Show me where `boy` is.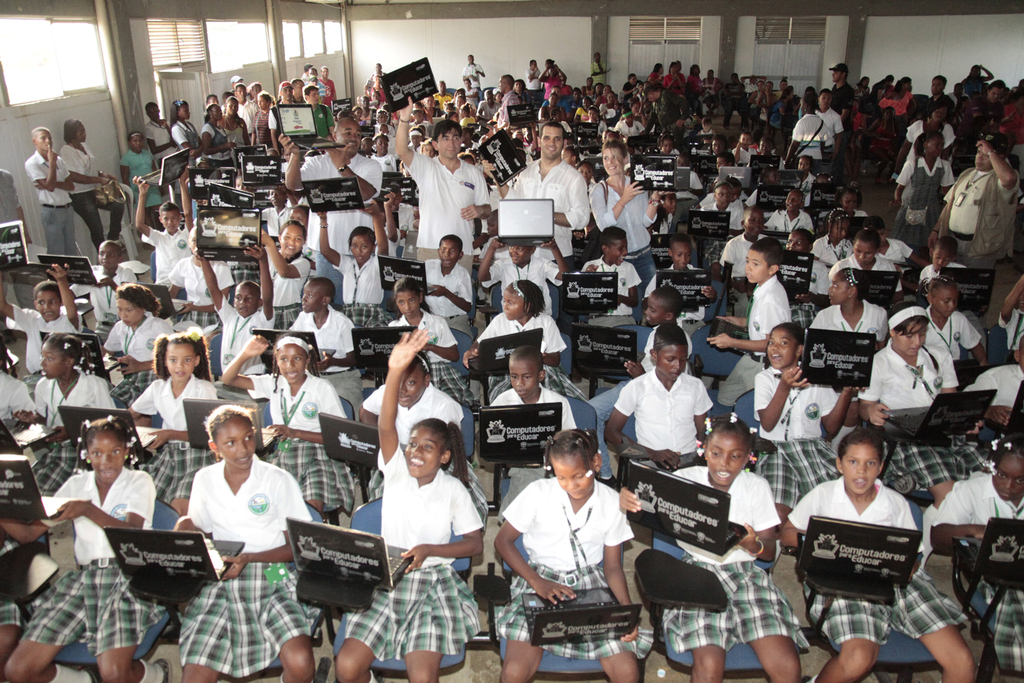
`boy` is at bbox(129, 165, 184, 289).
